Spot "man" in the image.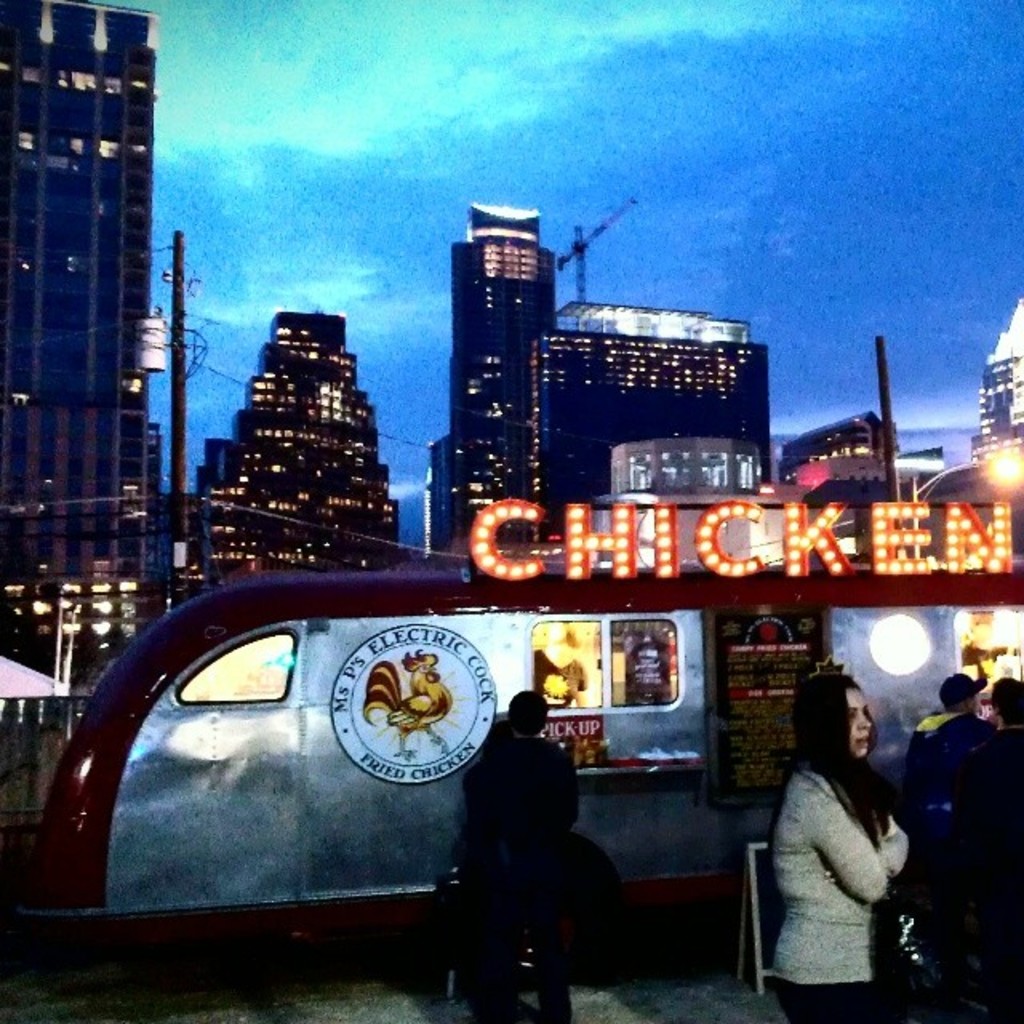
"man" found at 461, 686, 589, 1022.
